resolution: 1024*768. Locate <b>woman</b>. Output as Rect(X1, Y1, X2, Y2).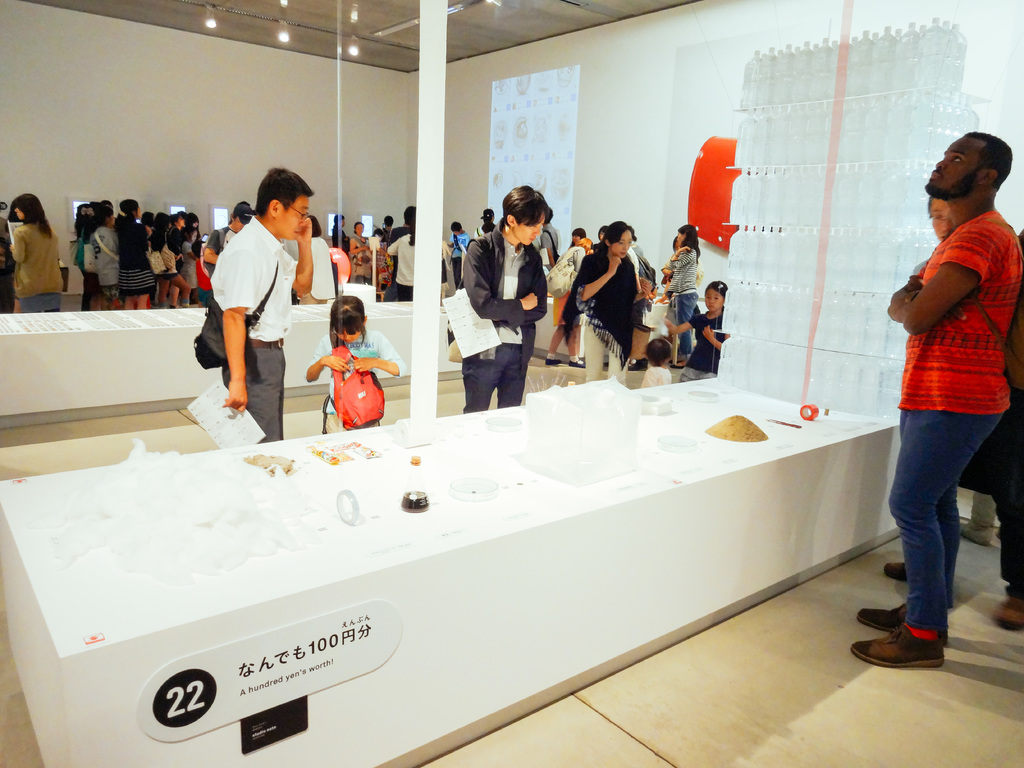
Rect(8, 195, 65, 310).
